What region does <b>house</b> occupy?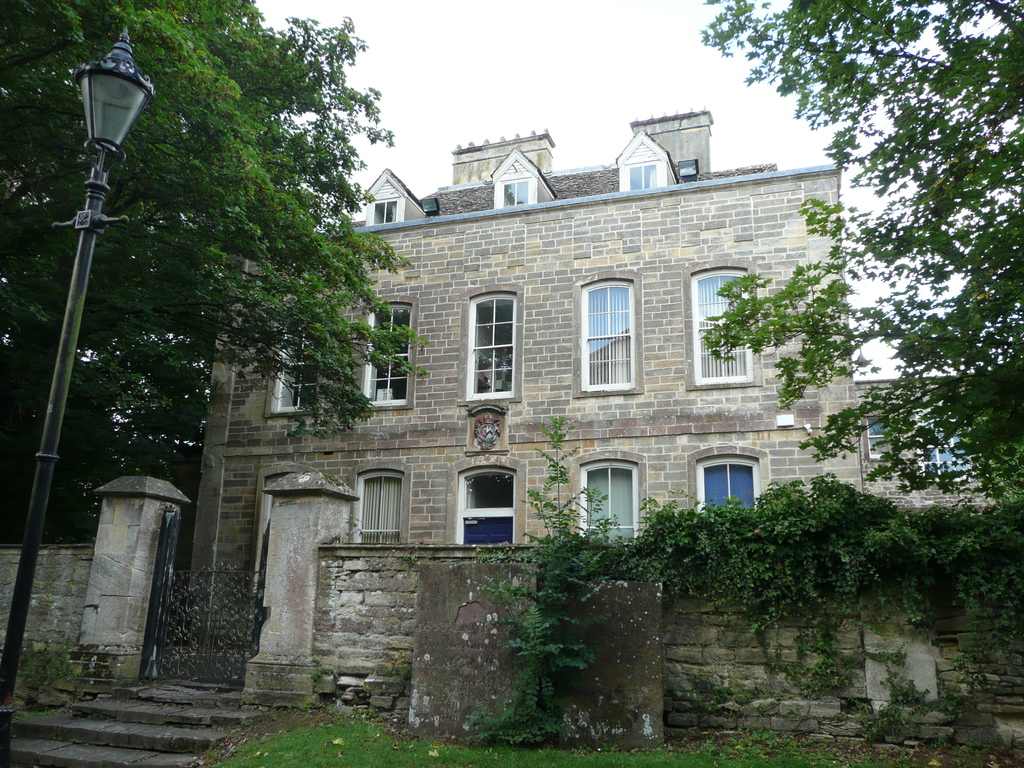
box=[177, 102, 1023, 684].
